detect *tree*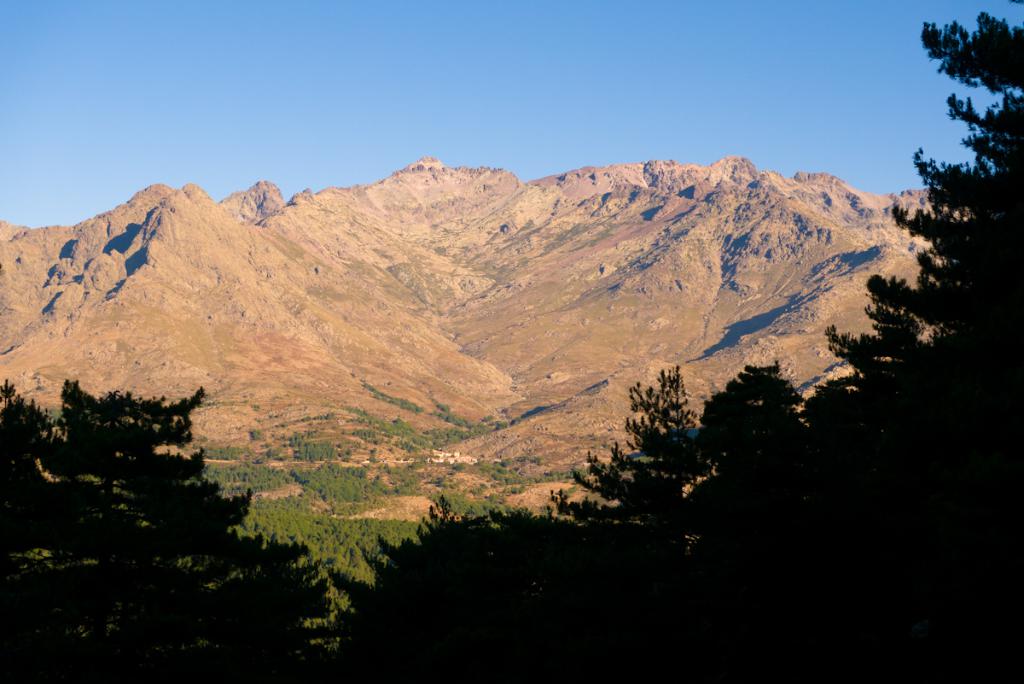
847, 29, 1007, 438
